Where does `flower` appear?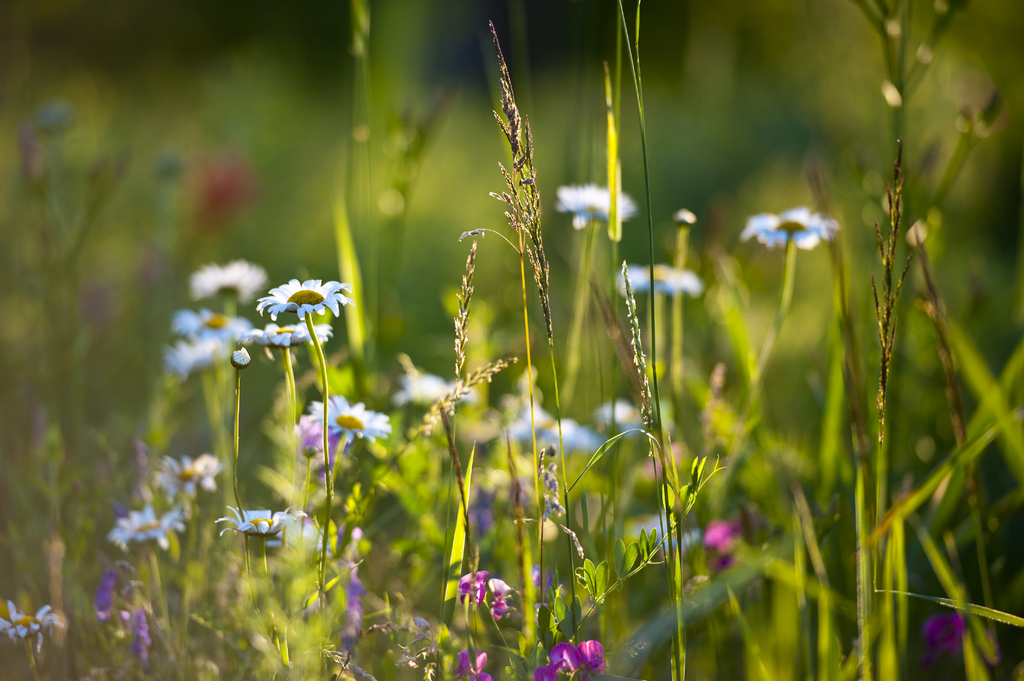
Appears at [x1=171, y1=305, x2=244, y2=339].
